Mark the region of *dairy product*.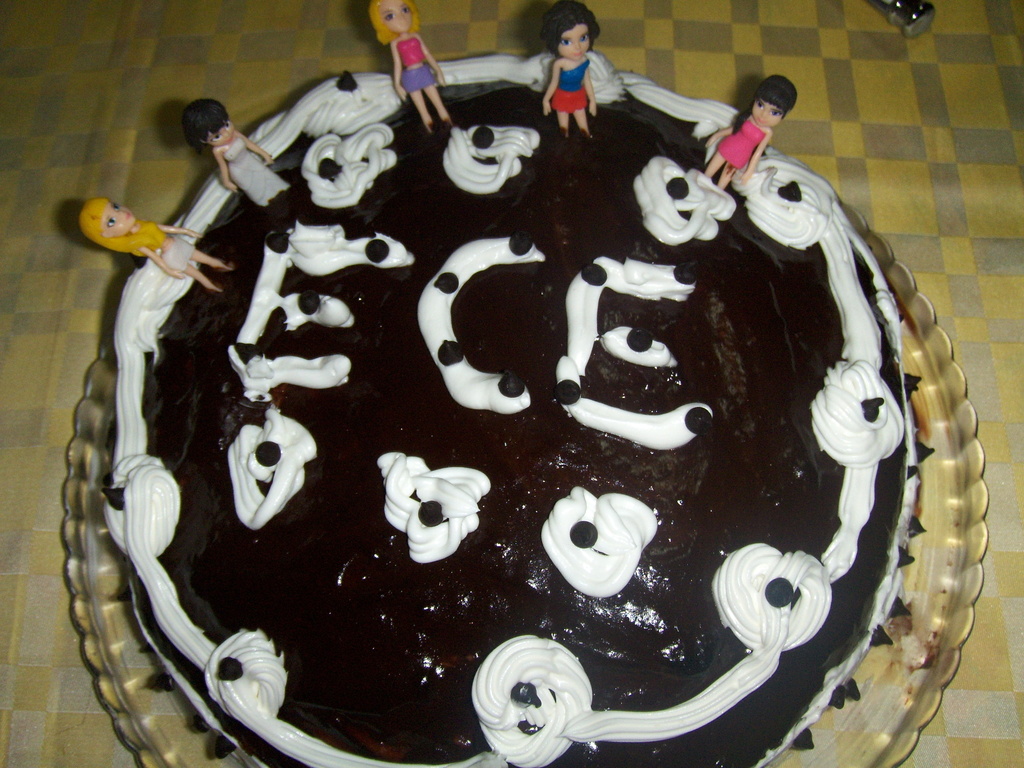
Region: locate(42, 70, 1023, 742).
